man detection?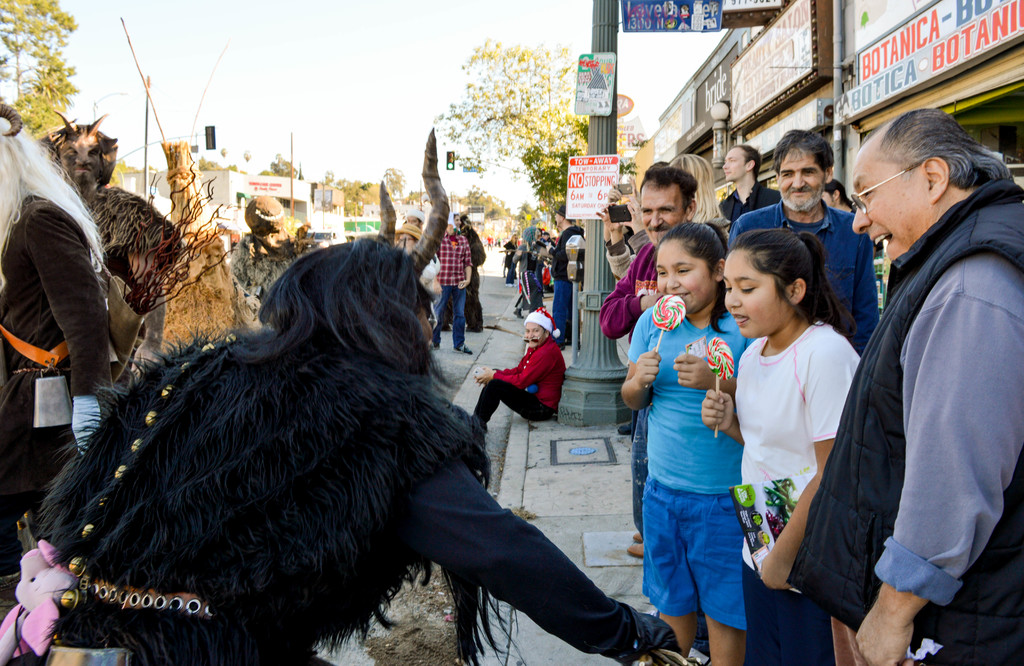
detection(548, 202, 576, 347)
